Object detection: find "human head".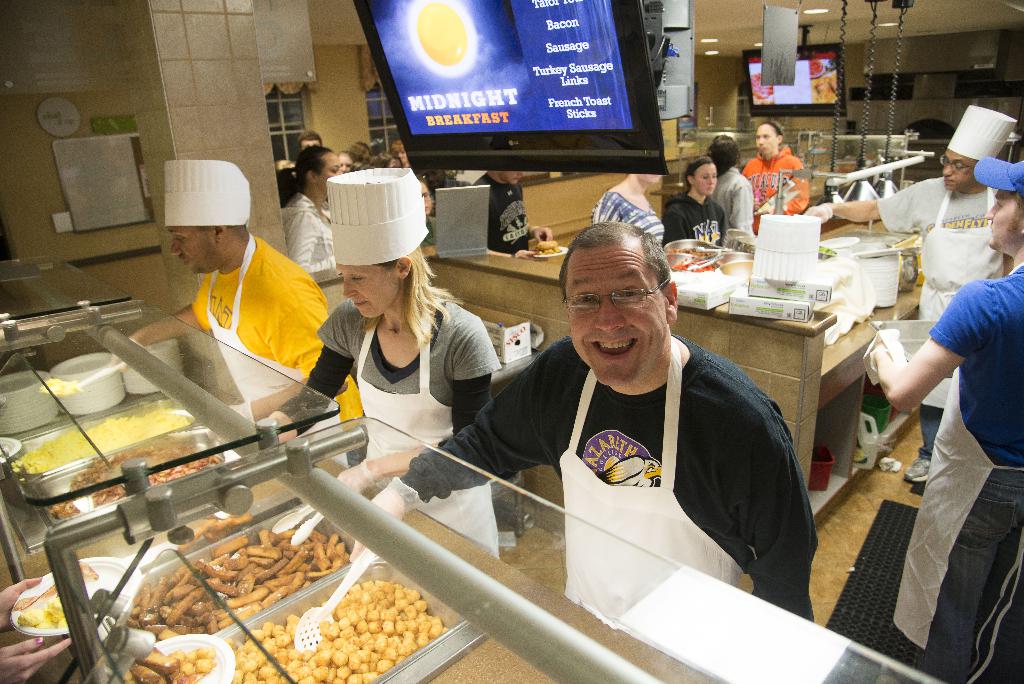
(left=274, top=145, right=341, bottom=197).
